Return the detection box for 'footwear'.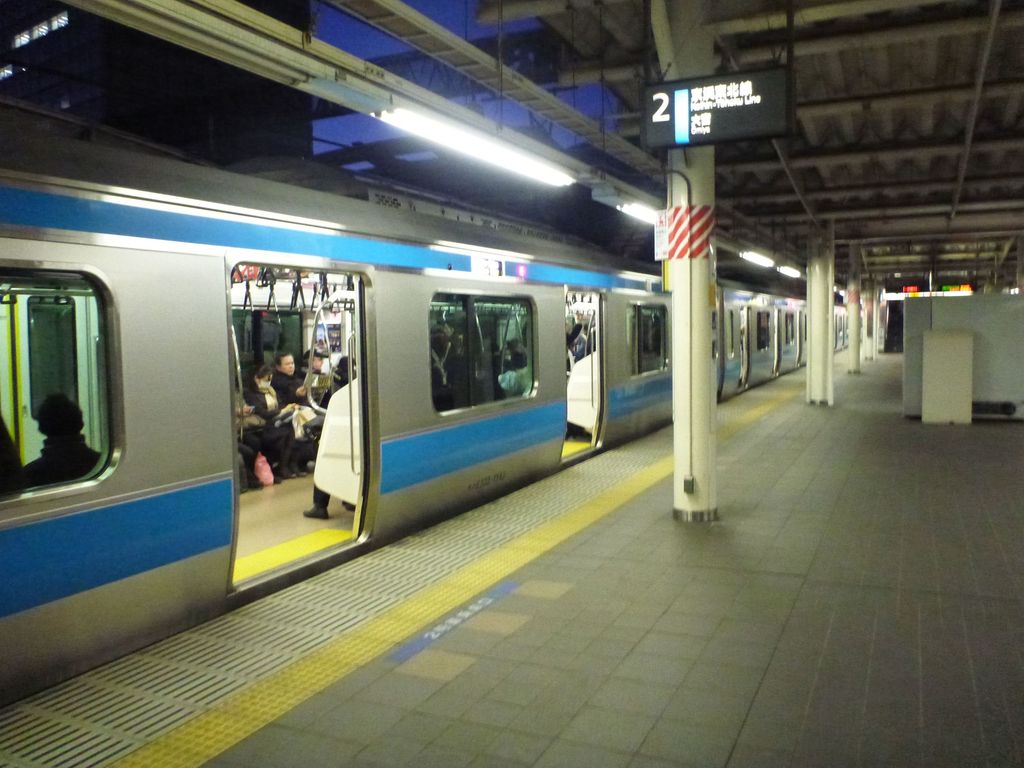
<region>341, 497, 358, 509</region>.
